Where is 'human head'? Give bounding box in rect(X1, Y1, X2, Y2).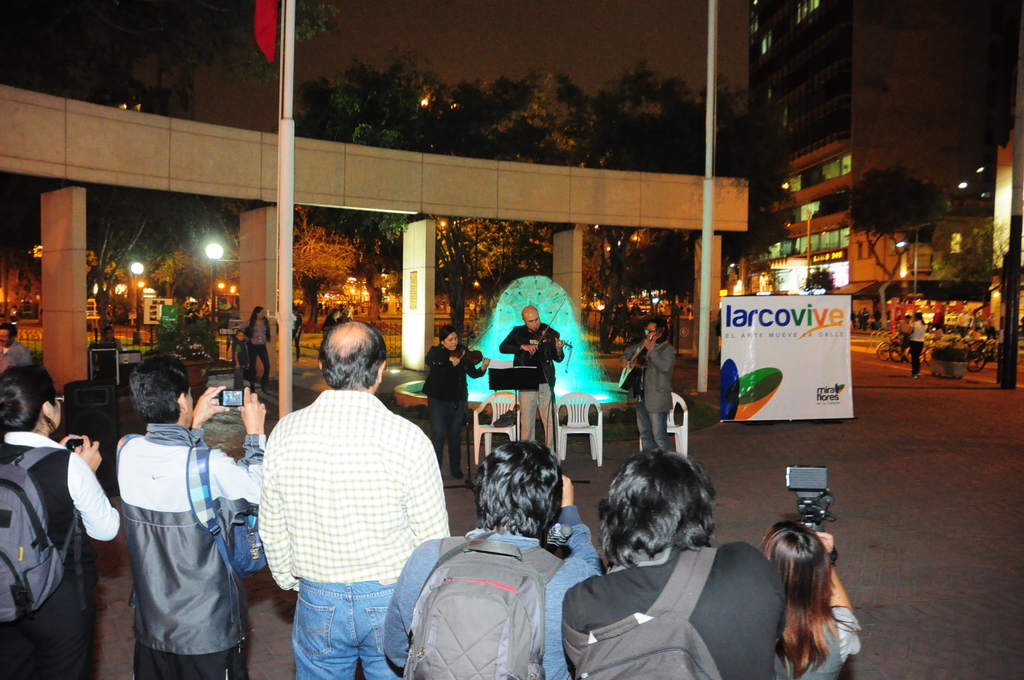
rect(234, 329, 246, 341).
